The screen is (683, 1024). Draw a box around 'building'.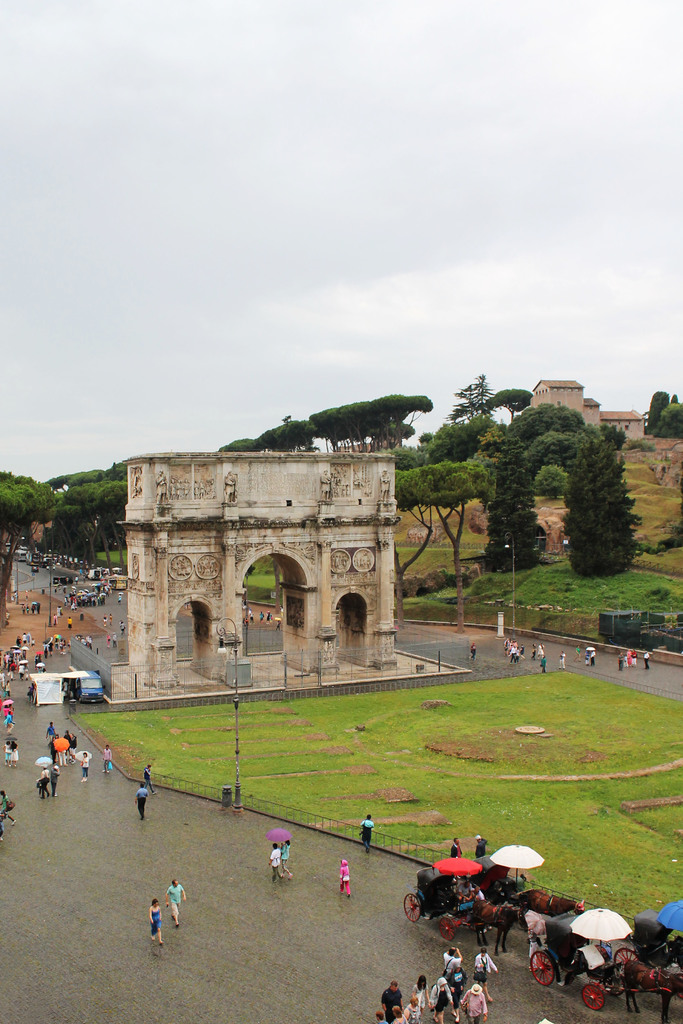
bbox(525, 375, 645, 433).
